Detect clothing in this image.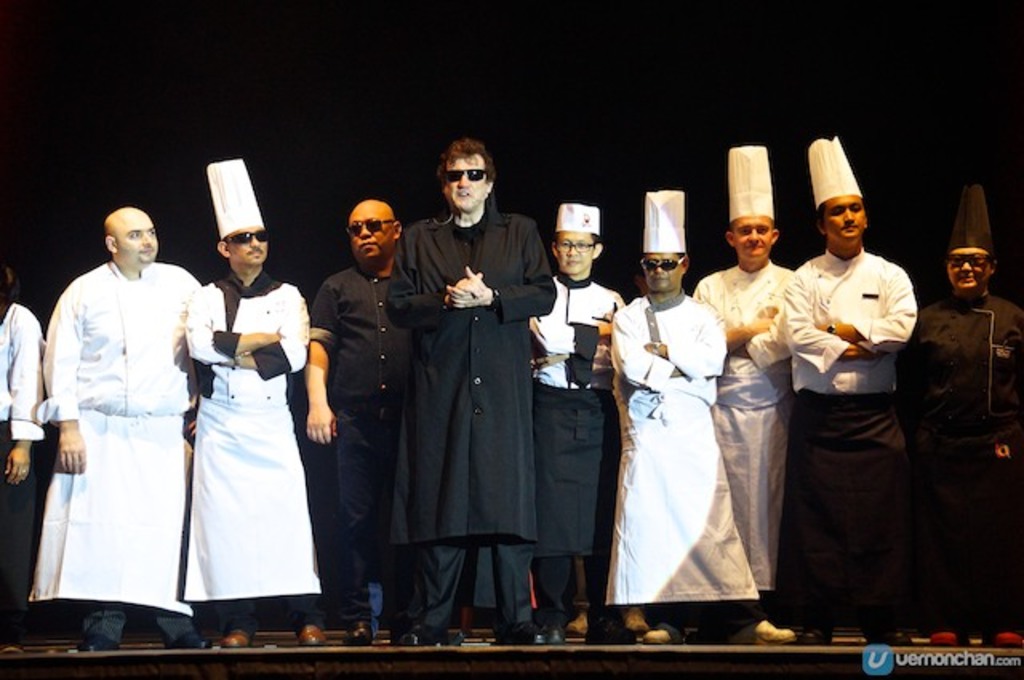
Detection: detection(181, 266, 328, 635).
